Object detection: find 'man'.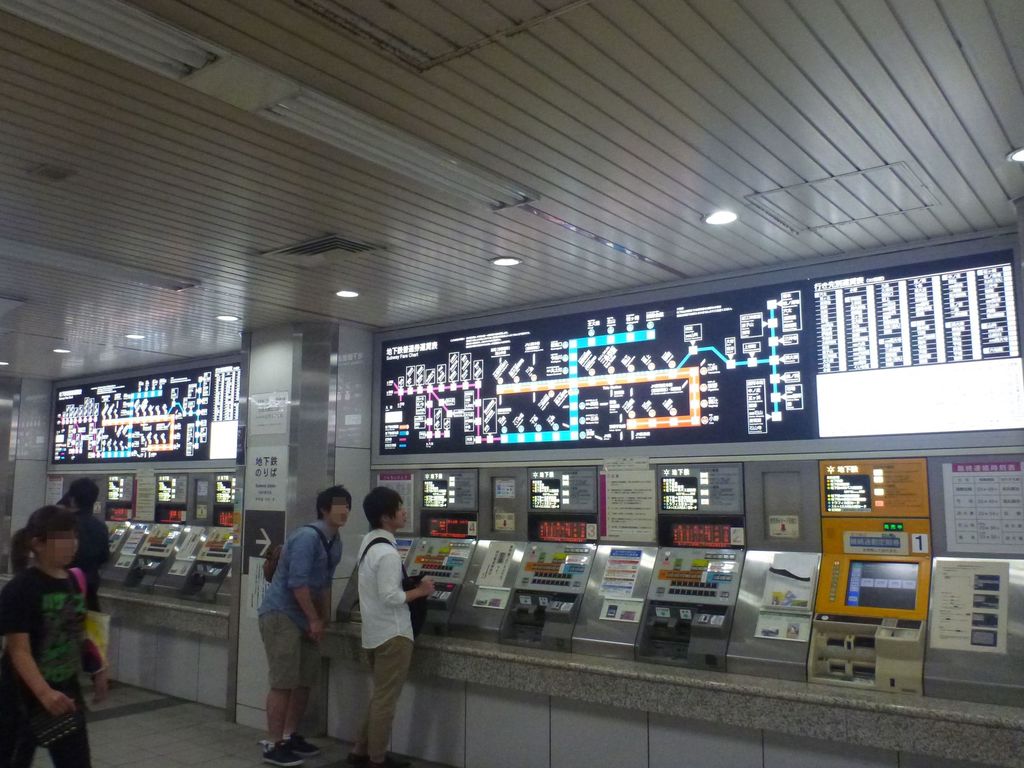
pyautogui.locateOnScreen(57, 474, 113, 621).
